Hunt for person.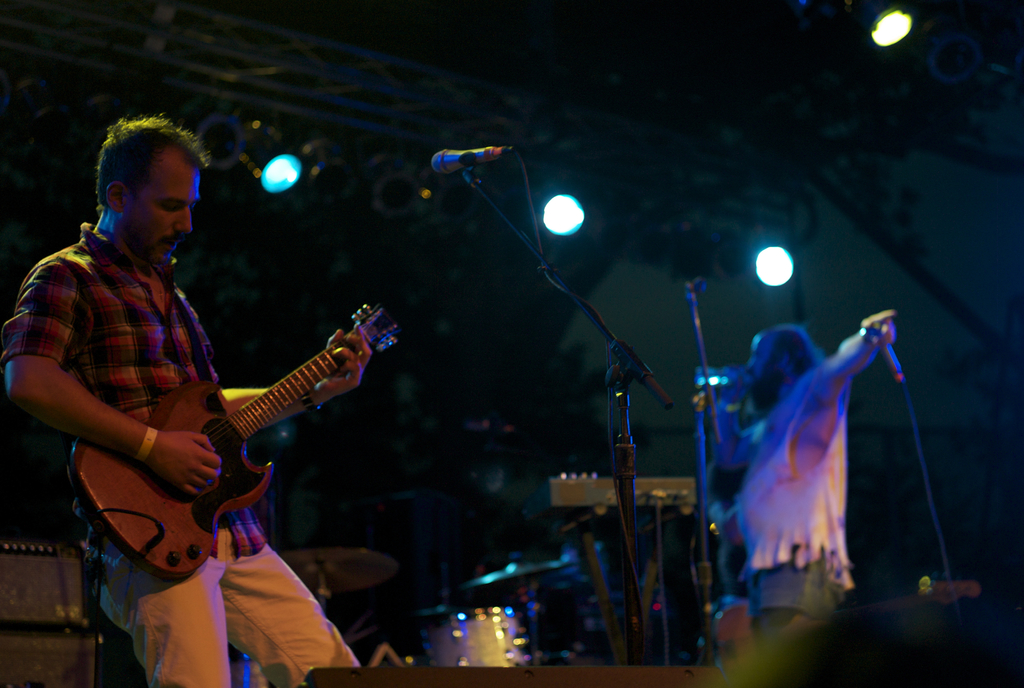
Hunted down at left=704, top=298, right=902, bottom=654.
